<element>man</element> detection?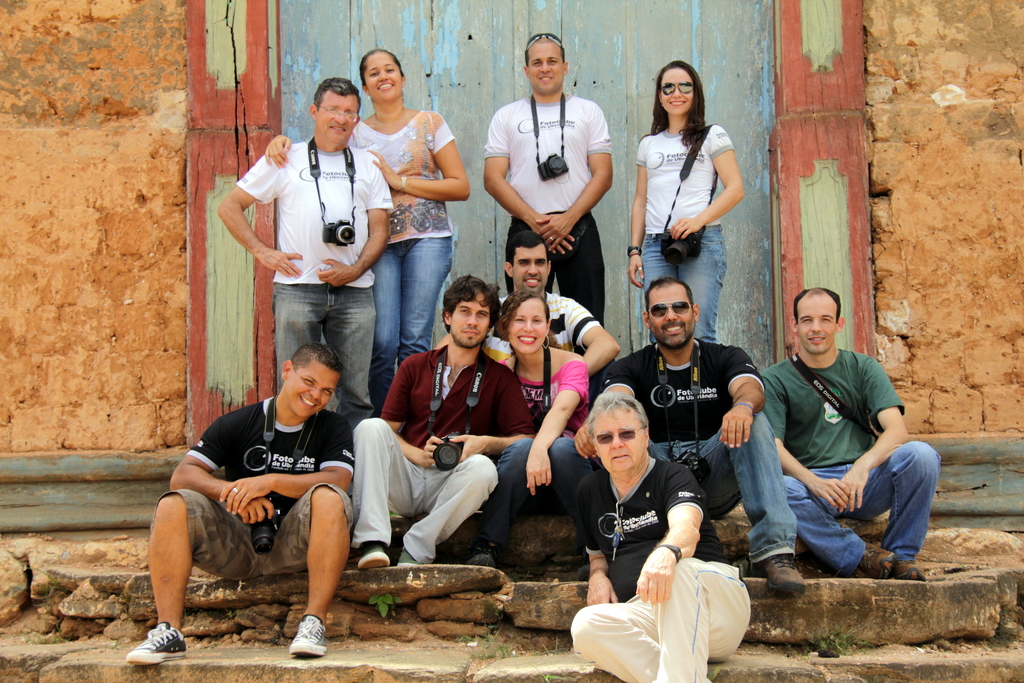
bbox=(760, 287, 942, 584)
